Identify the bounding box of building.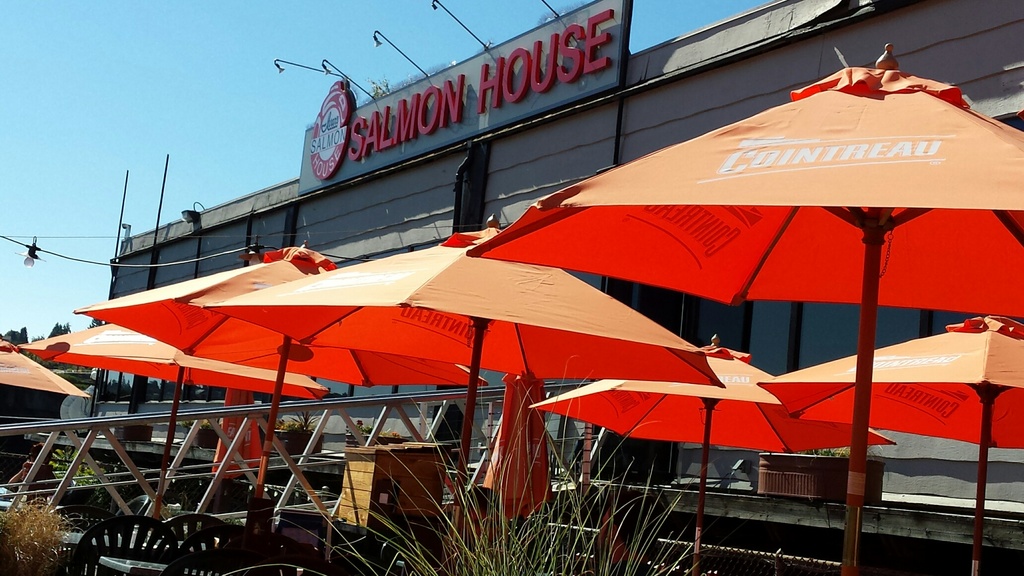
pyautogui.locateOnScreen(86, 0, 1023, 575).
